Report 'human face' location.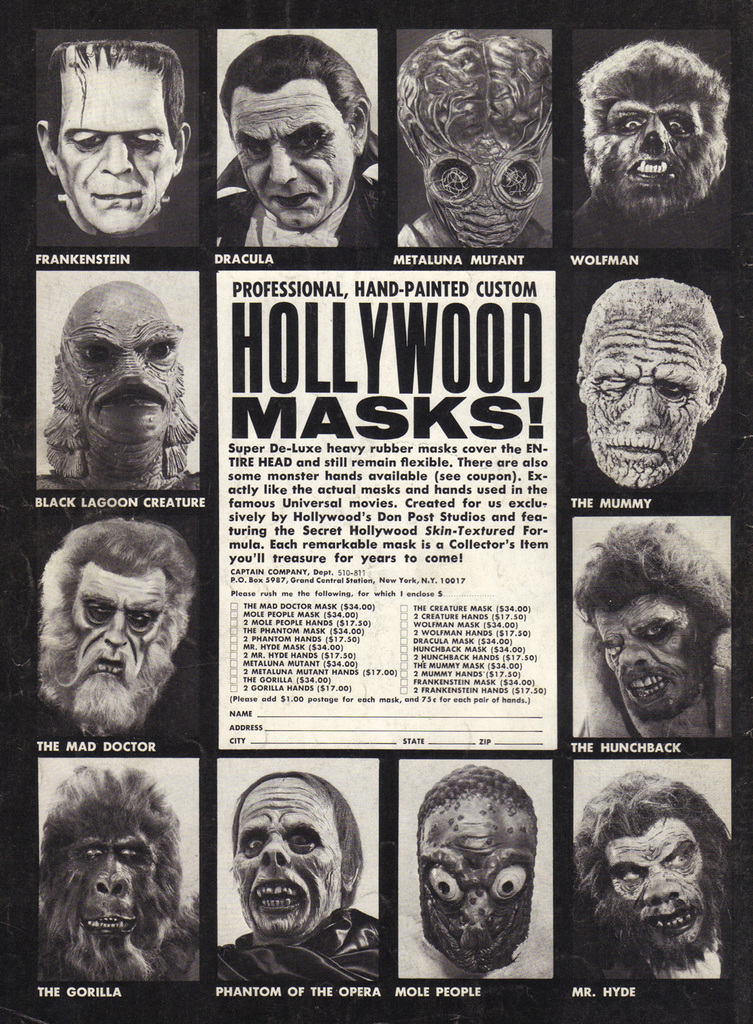
Report: BBox(227, 83, 358, 230).
